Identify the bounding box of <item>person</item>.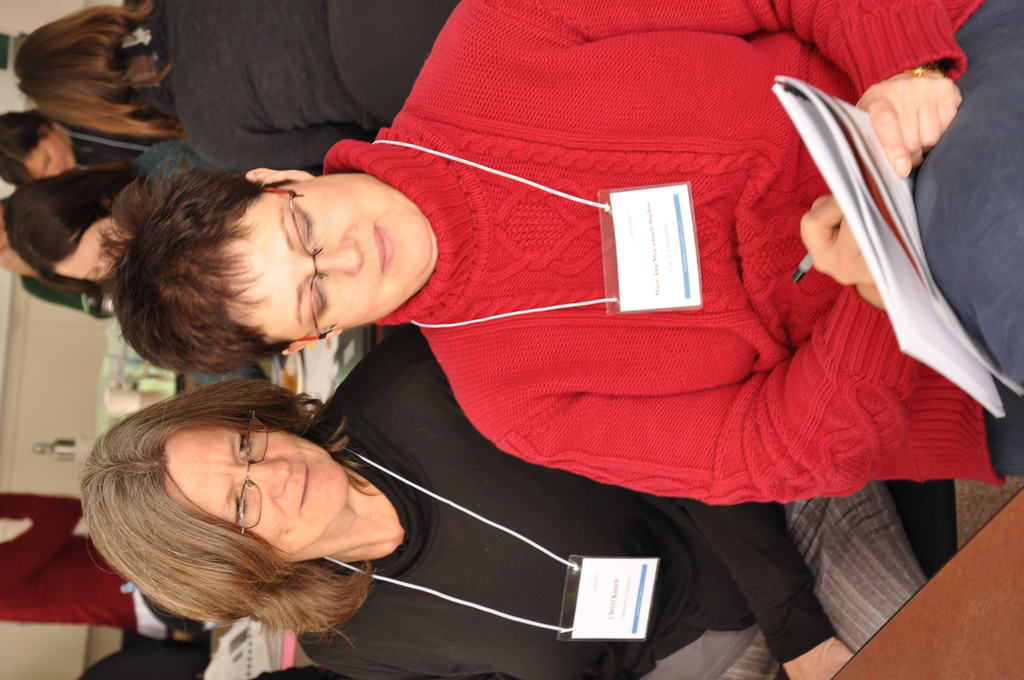
121/0/1023/489.
